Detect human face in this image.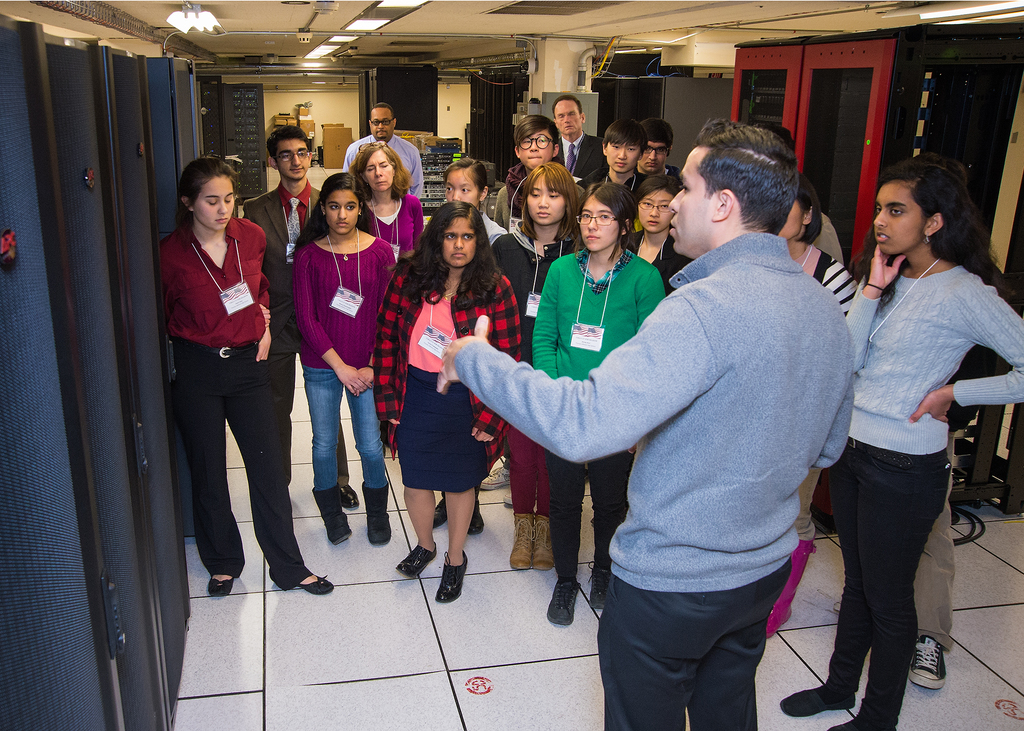
Detection: x1=276 y1=140 x2=309 y2=177.
